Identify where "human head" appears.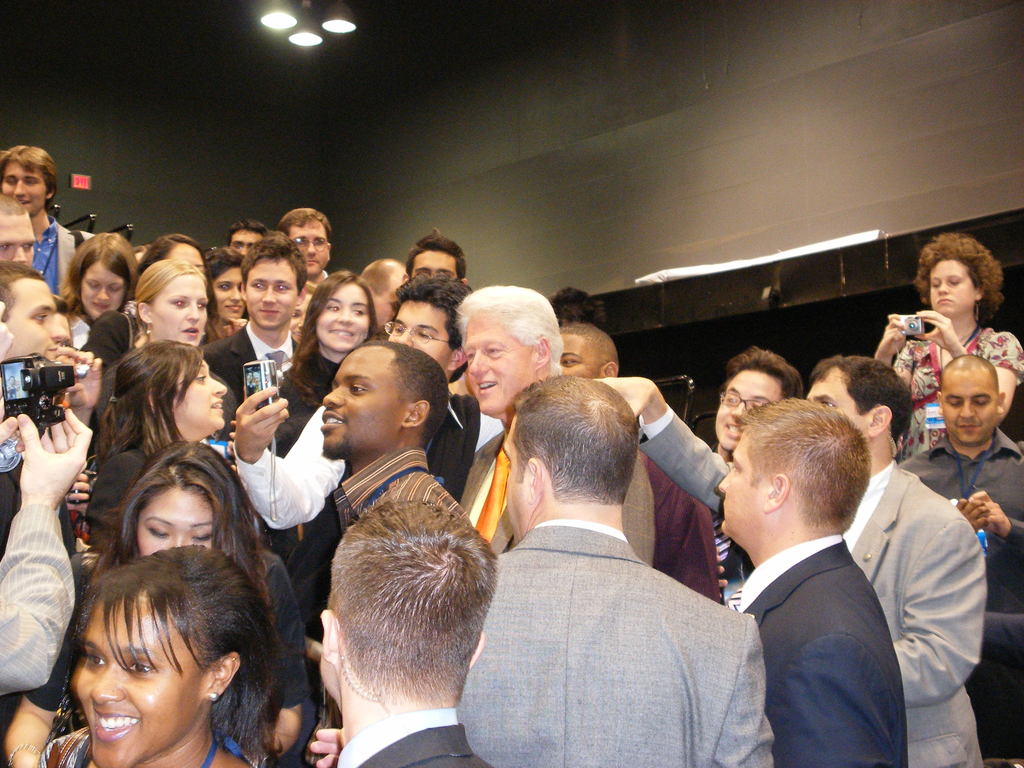
Appears at left=716, top=400, right=870, bottom=554.
